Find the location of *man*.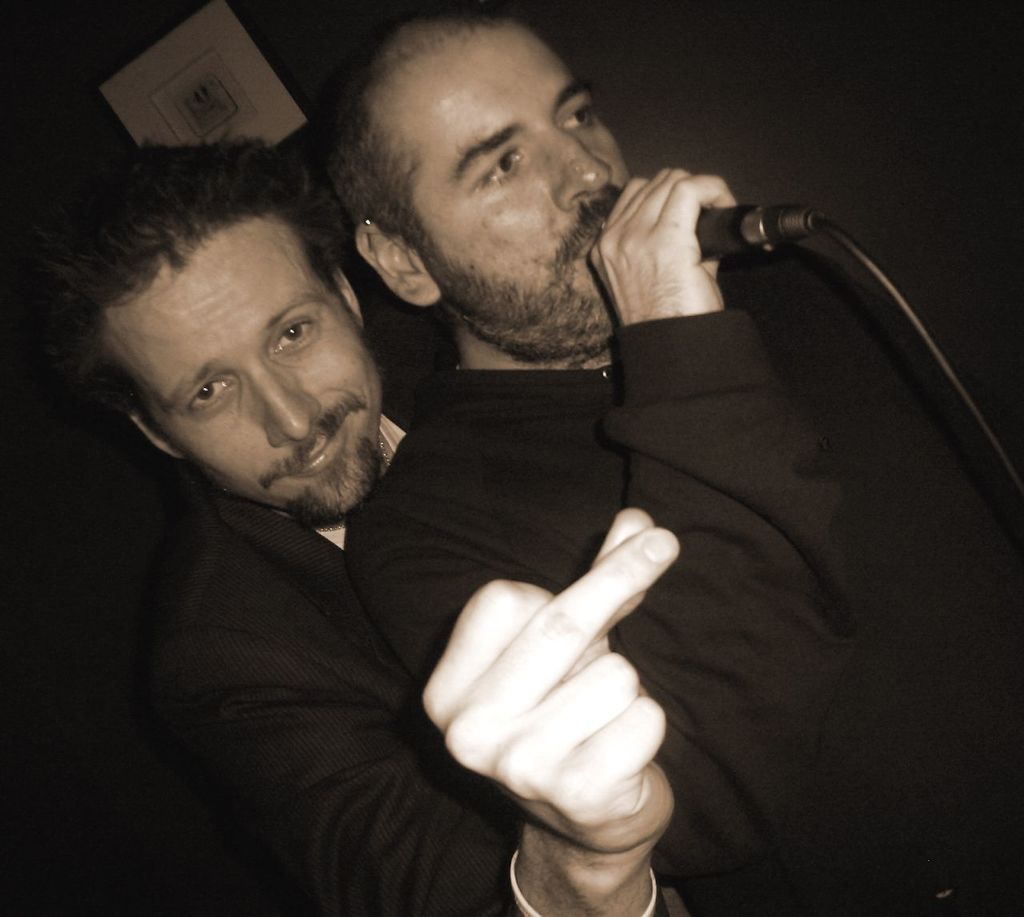
Location: 355,7,1023,916.
